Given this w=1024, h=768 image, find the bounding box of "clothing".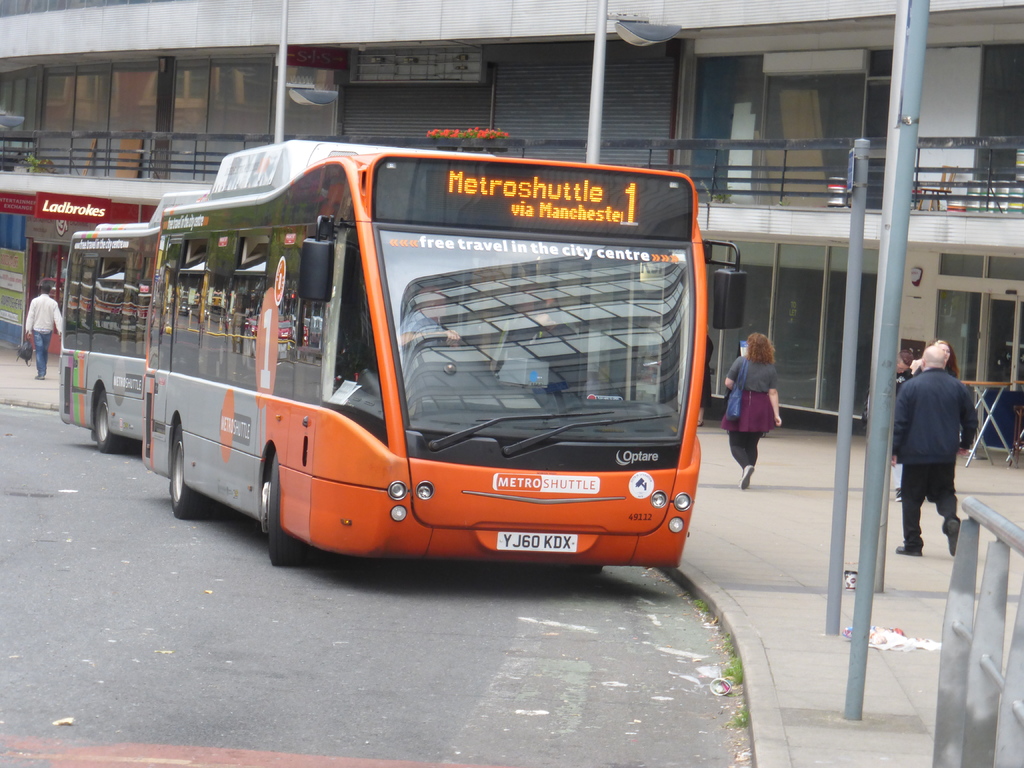
24 292 63 338.
